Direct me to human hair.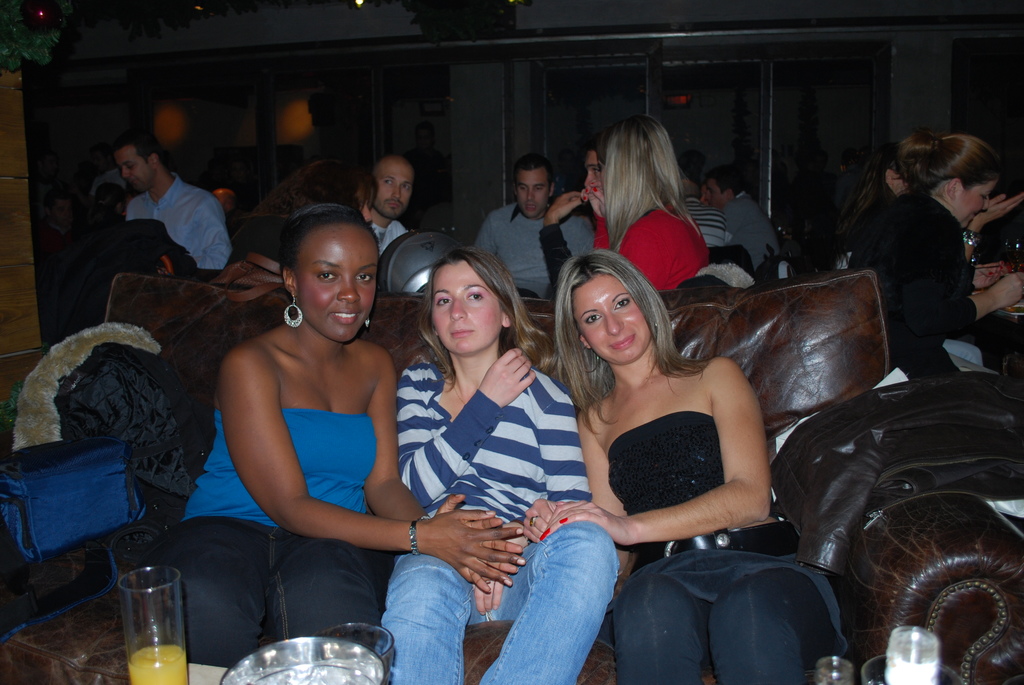
Direction: [x1=109, y1=129, x2=161, y2=154].
